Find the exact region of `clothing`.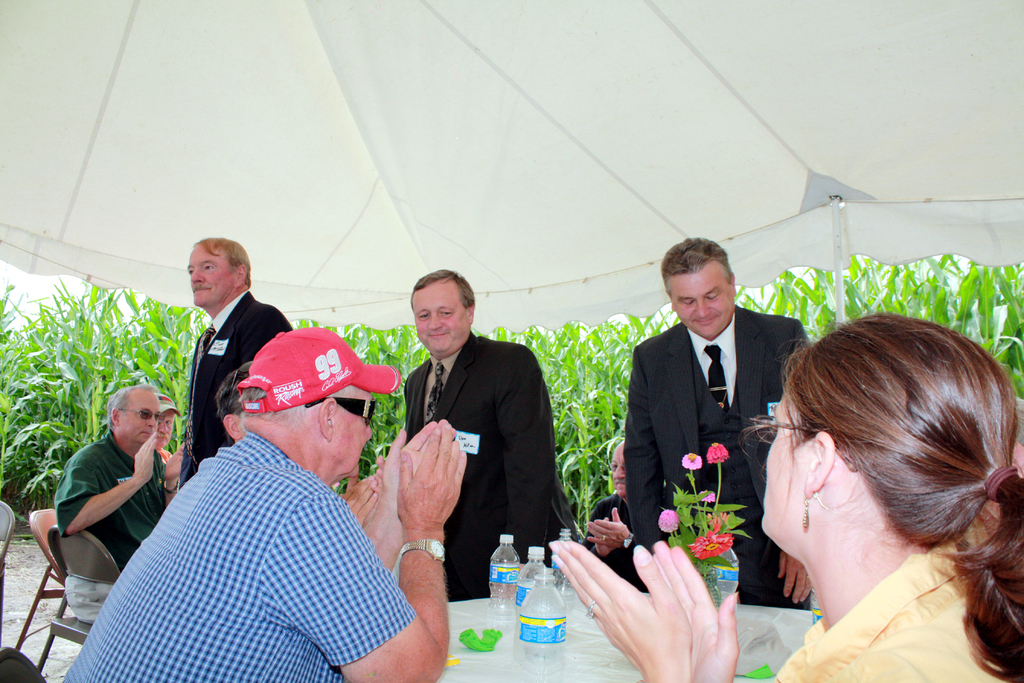
Exact region: 182:290:294:496.
